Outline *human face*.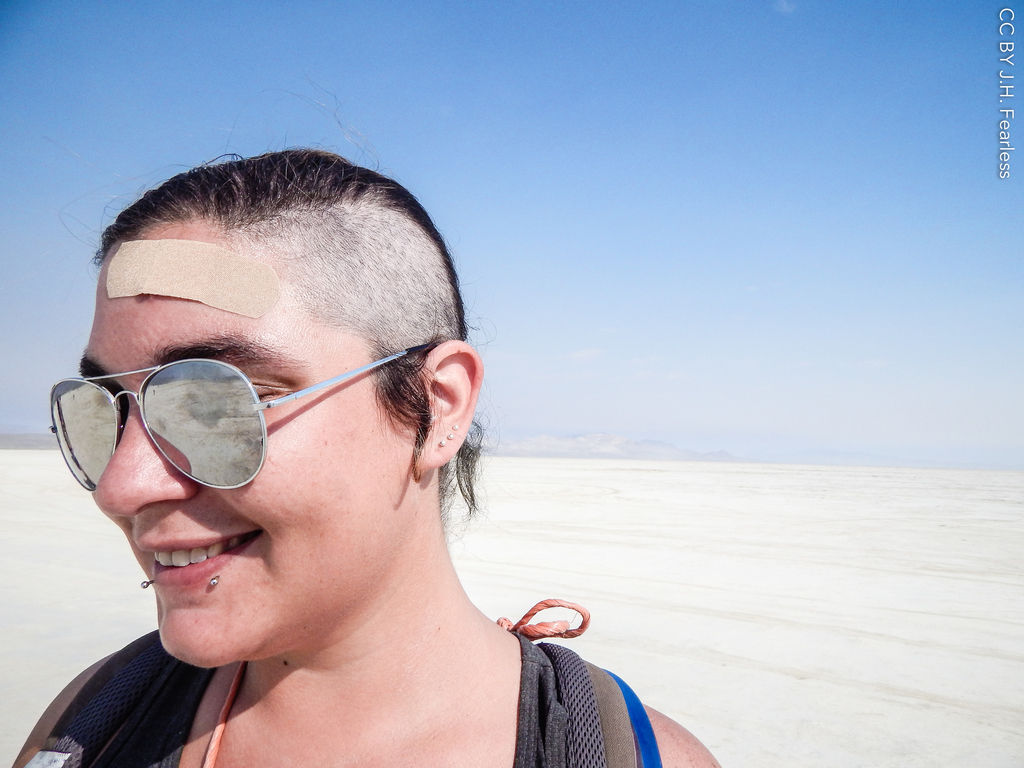
Outline: detection(74, 207, 420, 675).
